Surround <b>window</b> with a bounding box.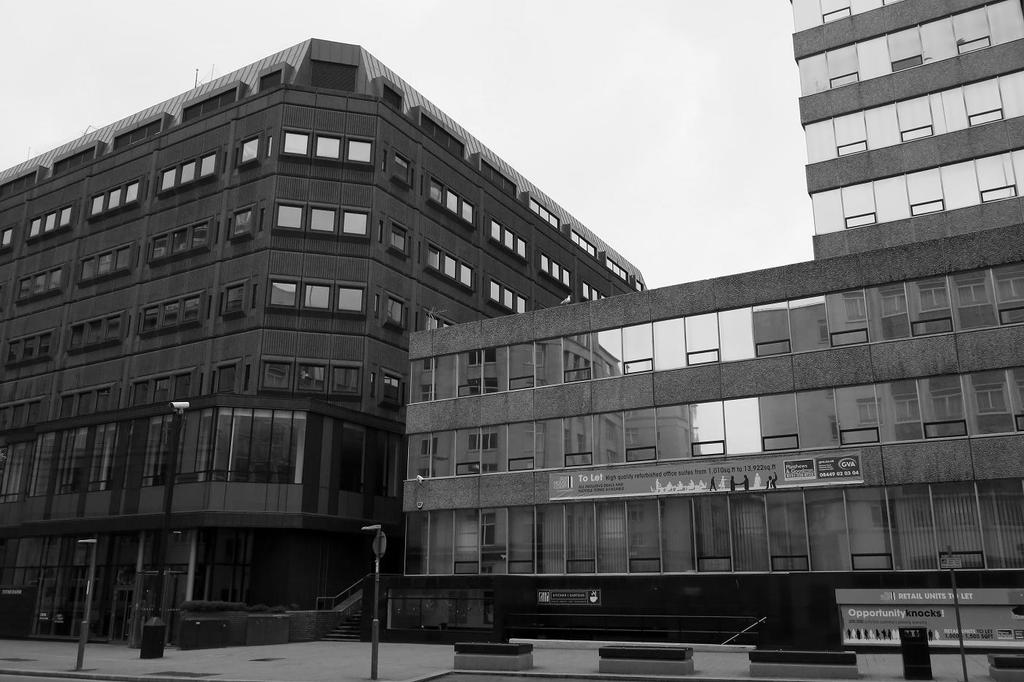
[left=1, top=403, right=12, bottom=429].
